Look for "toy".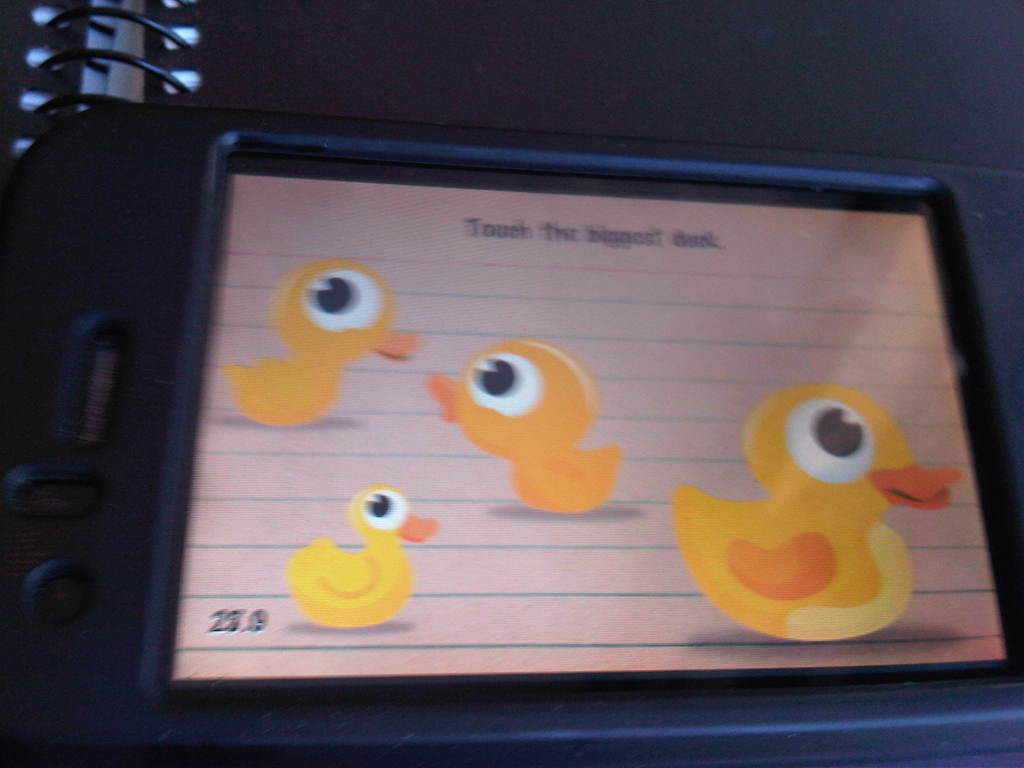
Found: {"x1": 221, "y1": 259, "x2": 424, "y2": 424}.
